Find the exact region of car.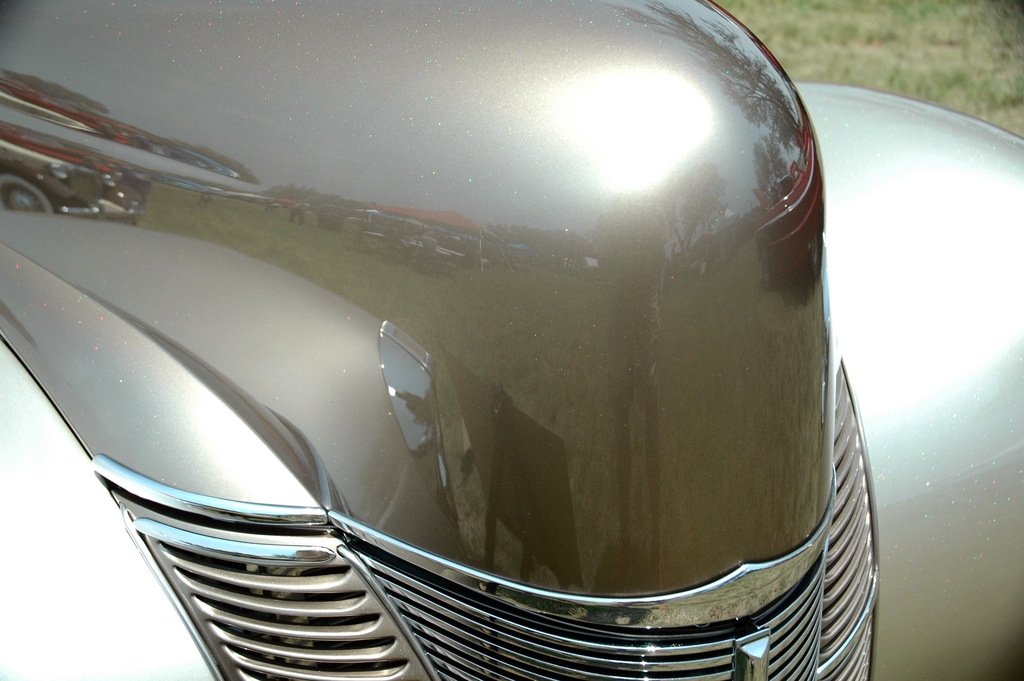
Exact region: detection(0, 0, 1023, 680).
